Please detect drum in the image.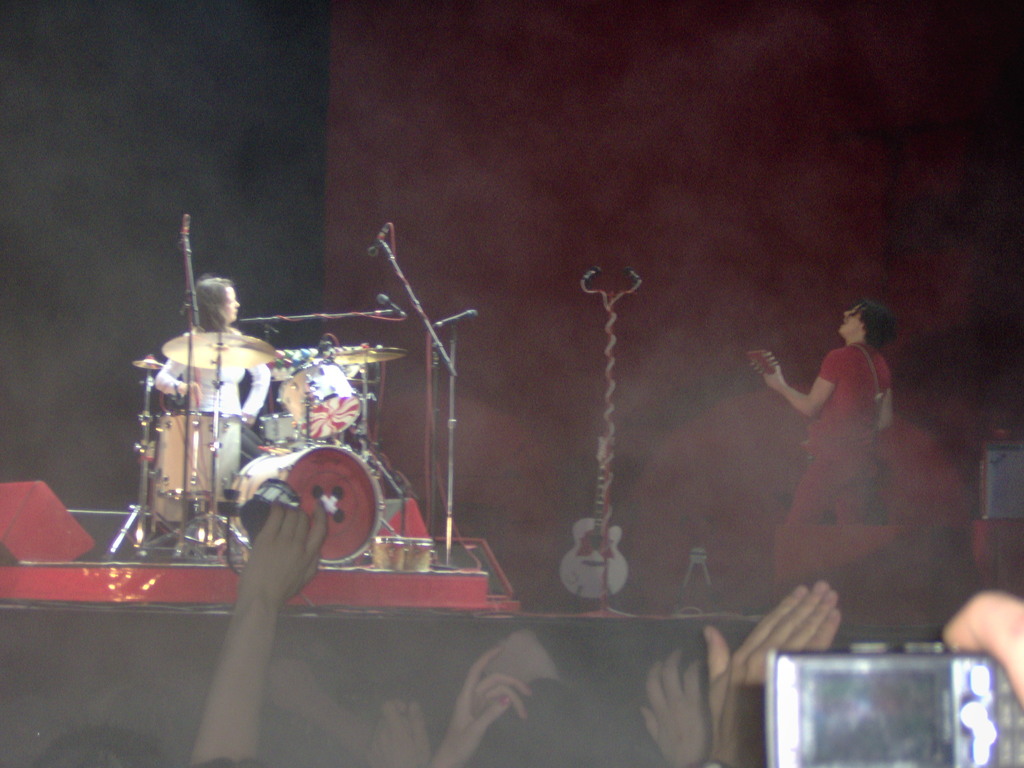
pyautogui.locateOnScreen(154, 410, 243, 500).
